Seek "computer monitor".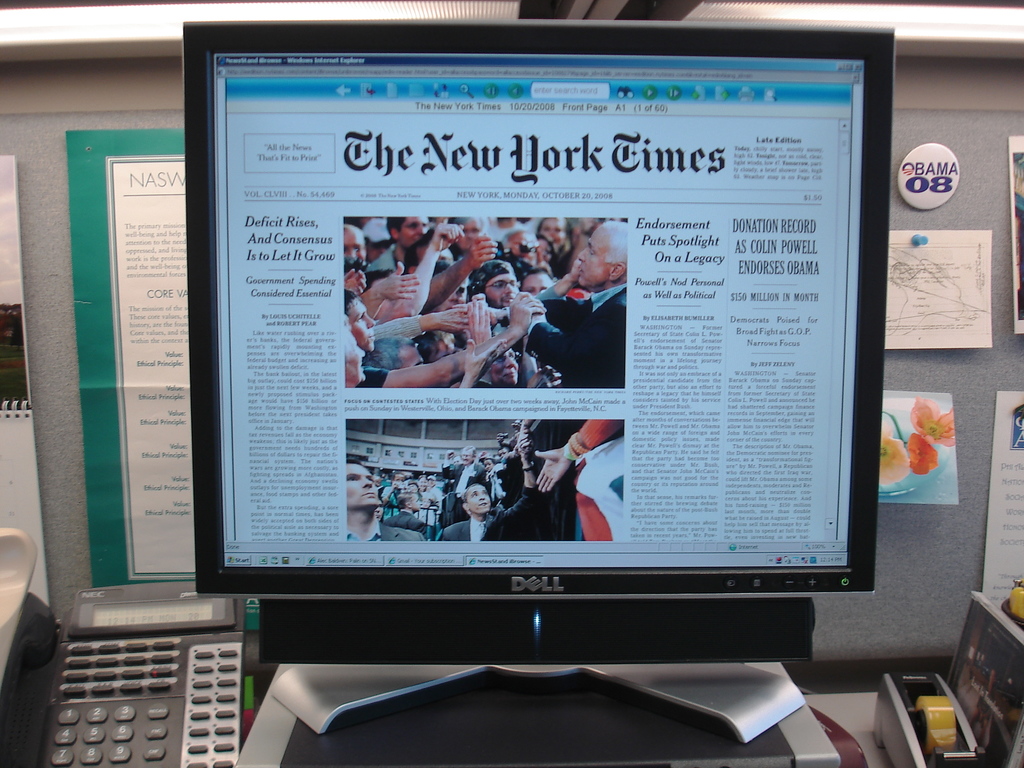
left=163, top=40, right=915, bottom=727.
